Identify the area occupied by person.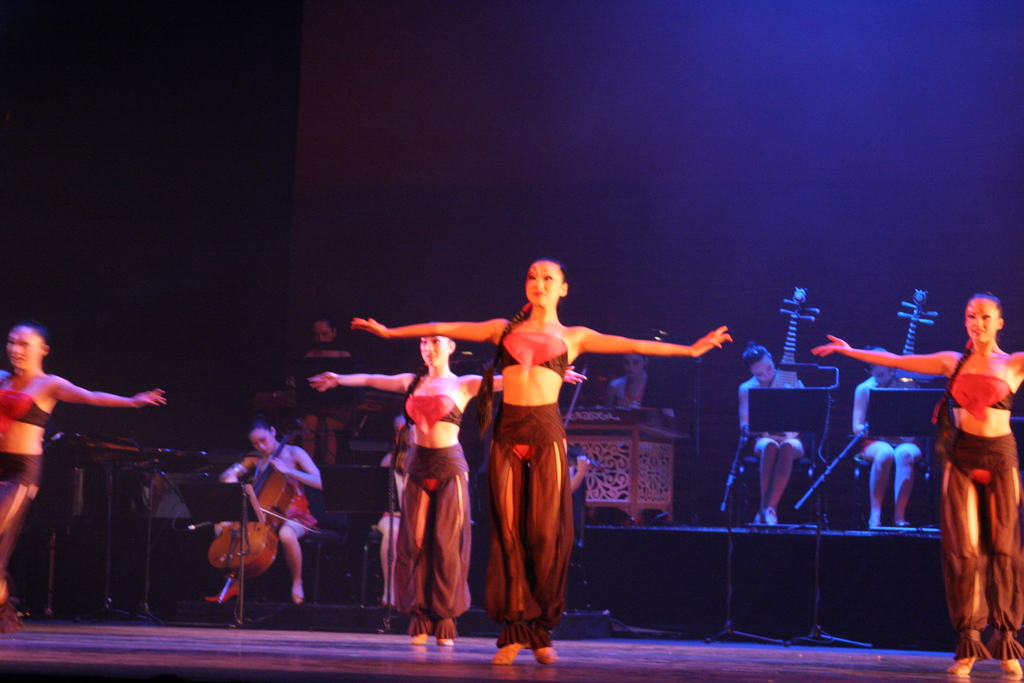
Area: pyautogui.locateOnScreen(738, 343, 802, 520).
